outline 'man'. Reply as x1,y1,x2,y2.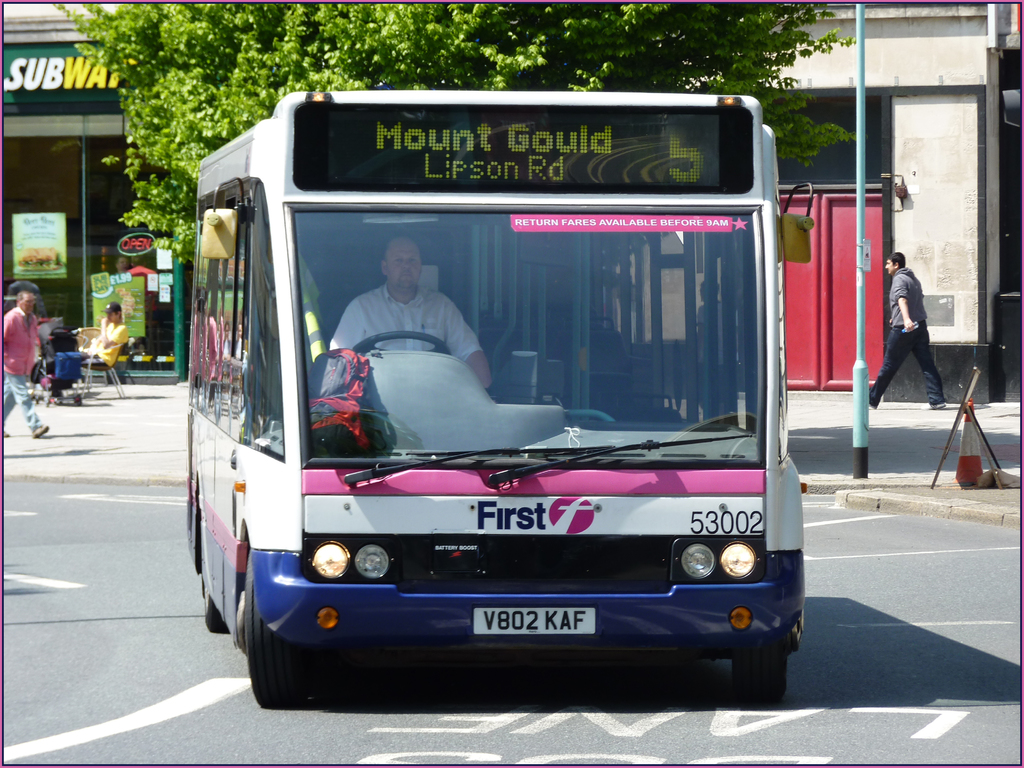
51,301,128,397.
